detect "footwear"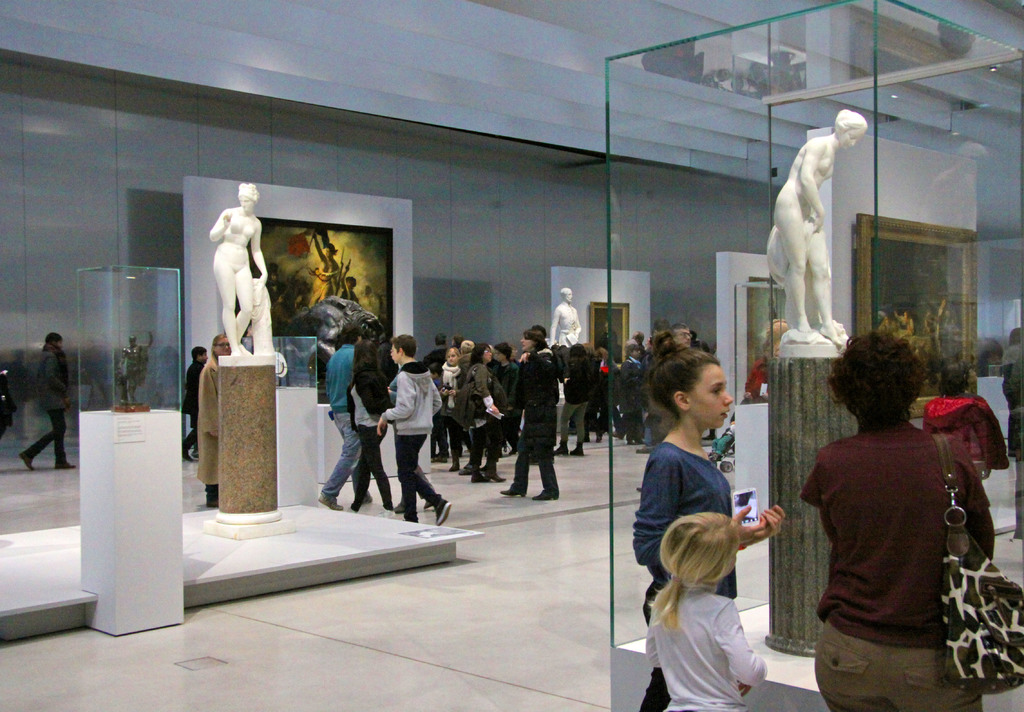
<region>18, 450, 33, 474</region>
